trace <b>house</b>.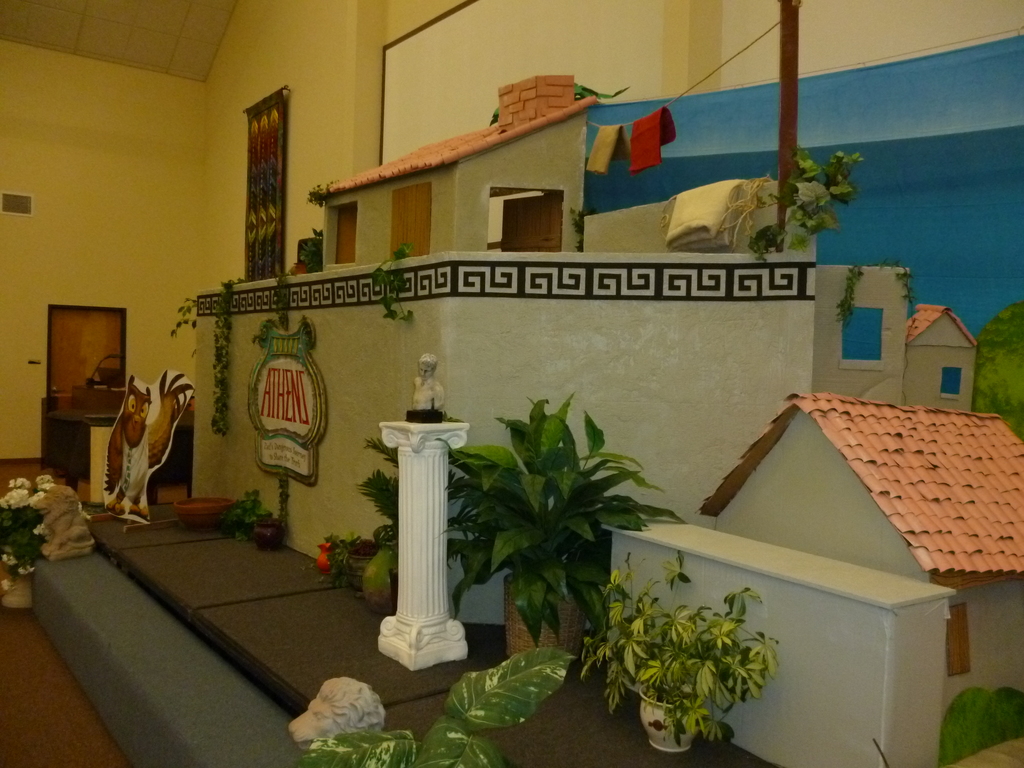
Traced to 653 384 1023 665.
